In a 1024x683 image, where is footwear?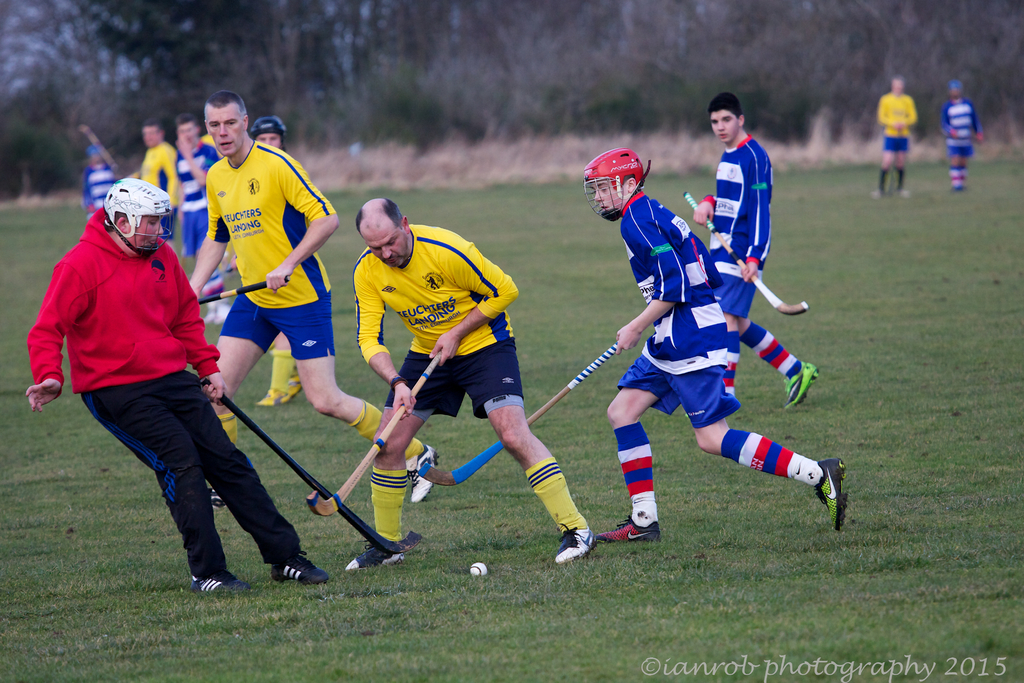
x1=271 y1=553 x2=329 y2=583.
